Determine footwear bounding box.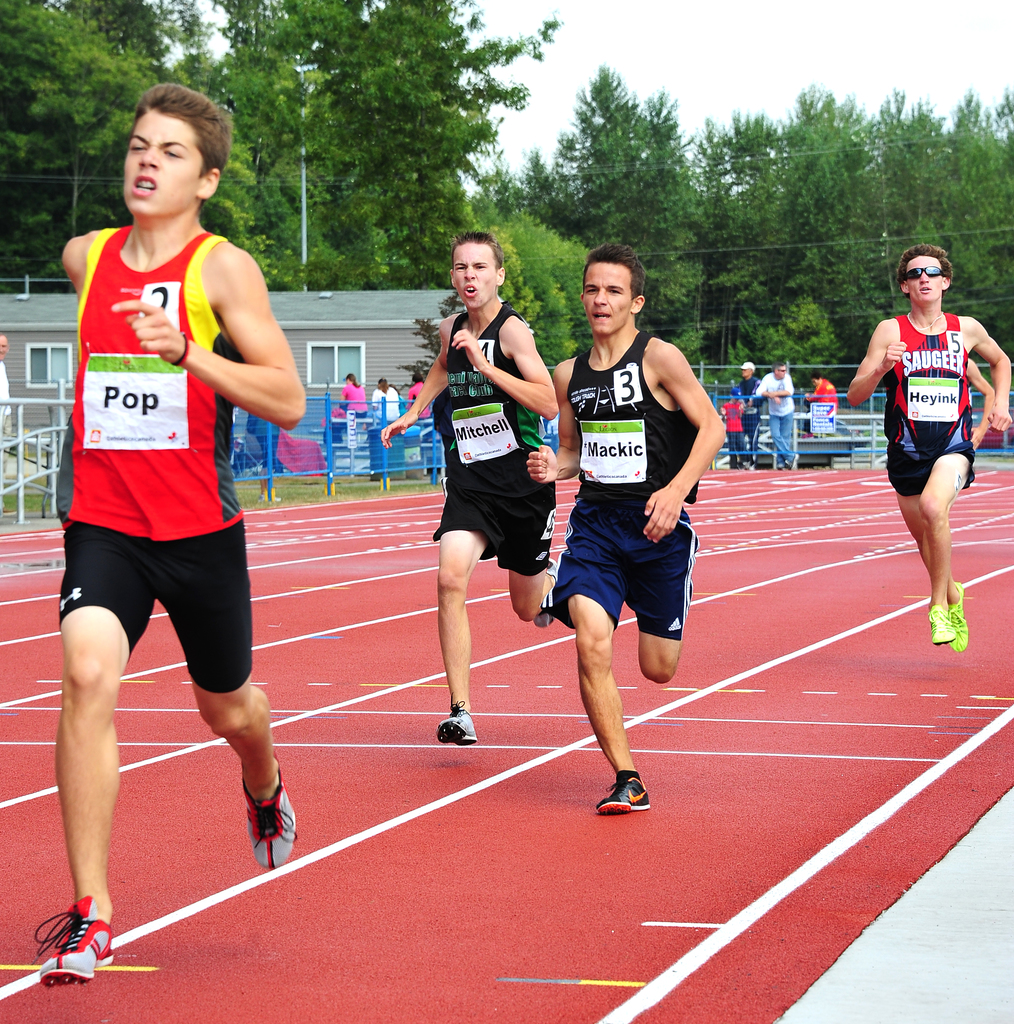
Determined: {"left": 927, "top": 609, "right": 950, "bottom": 649}.
